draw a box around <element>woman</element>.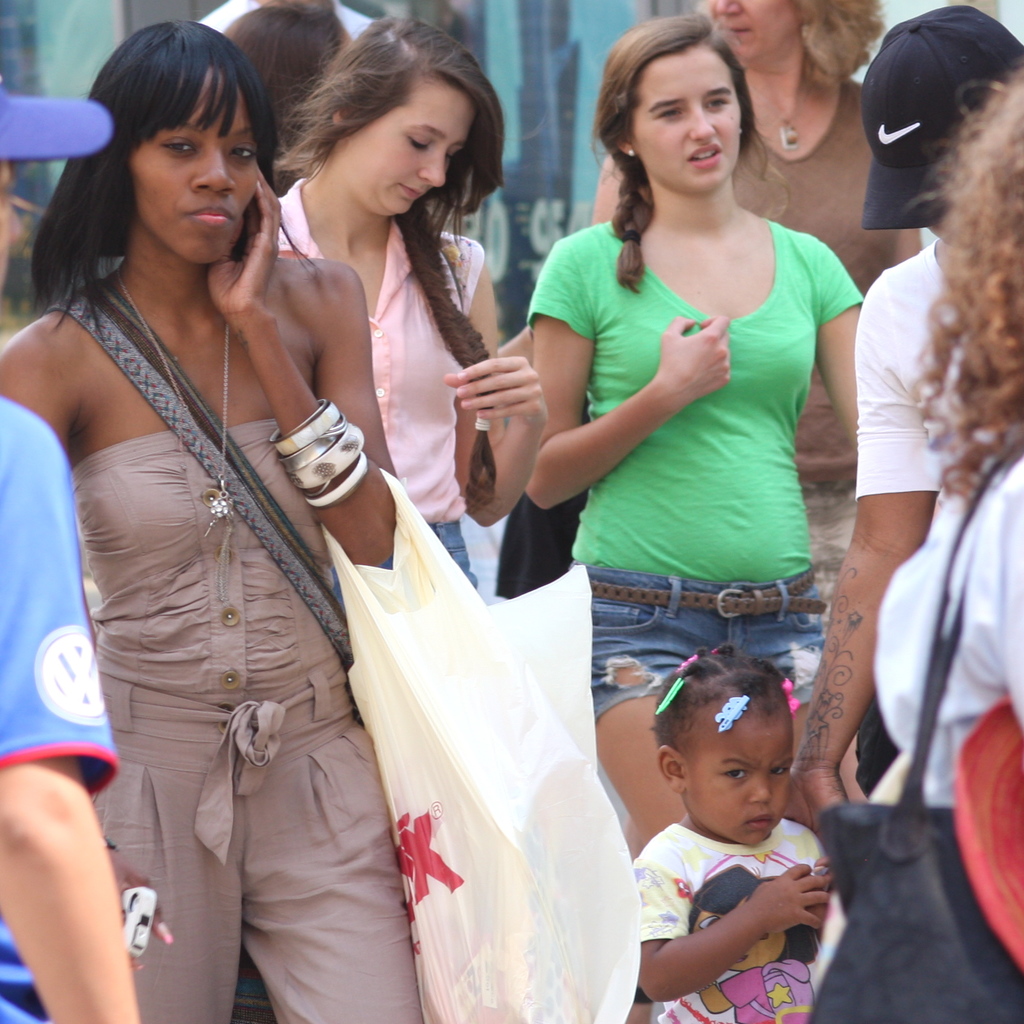
box=[244, 0, 543, 624].
